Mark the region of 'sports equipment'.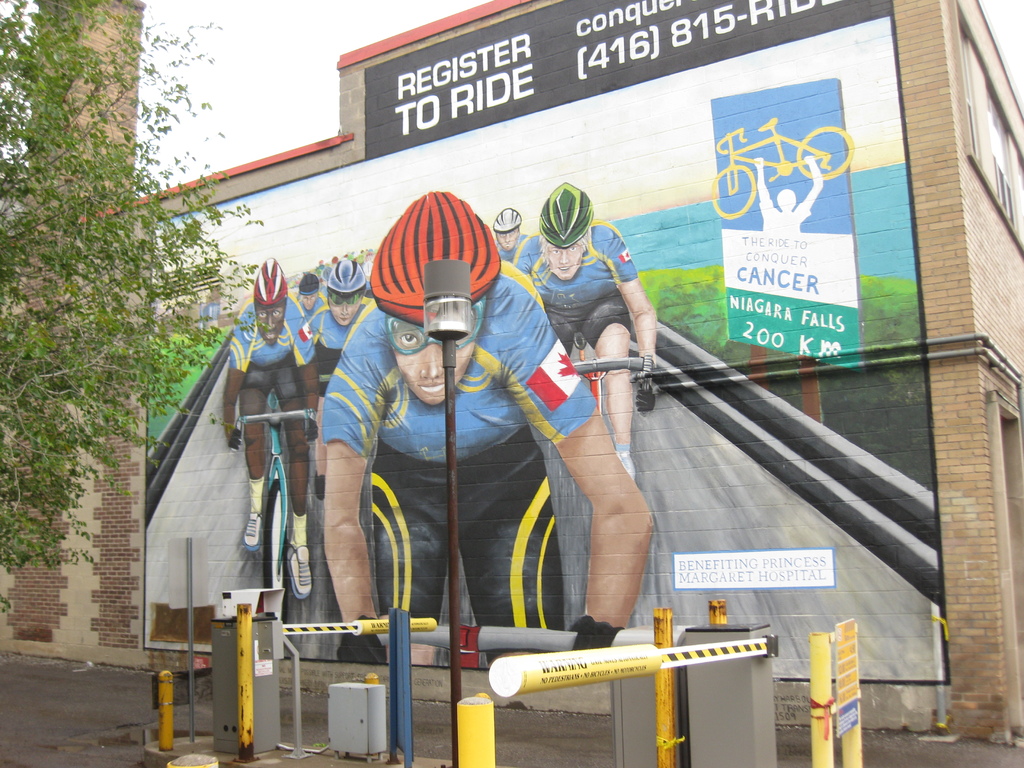
Region: 712:116:853:220.
